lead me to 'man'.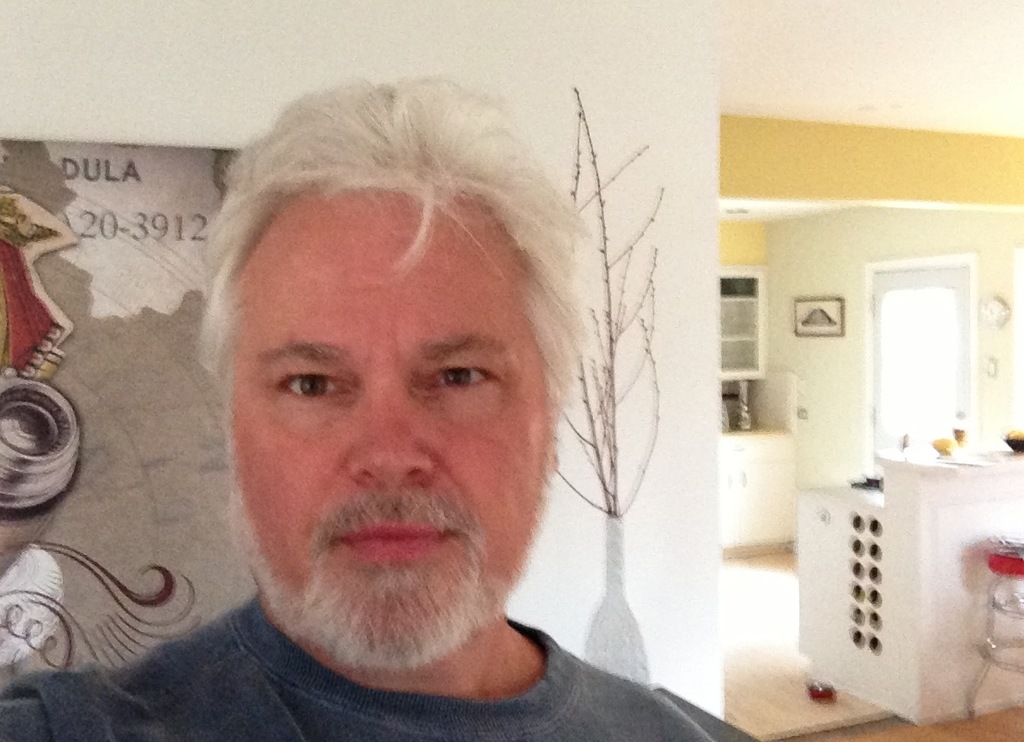
Lead to 40/77/758/737.
